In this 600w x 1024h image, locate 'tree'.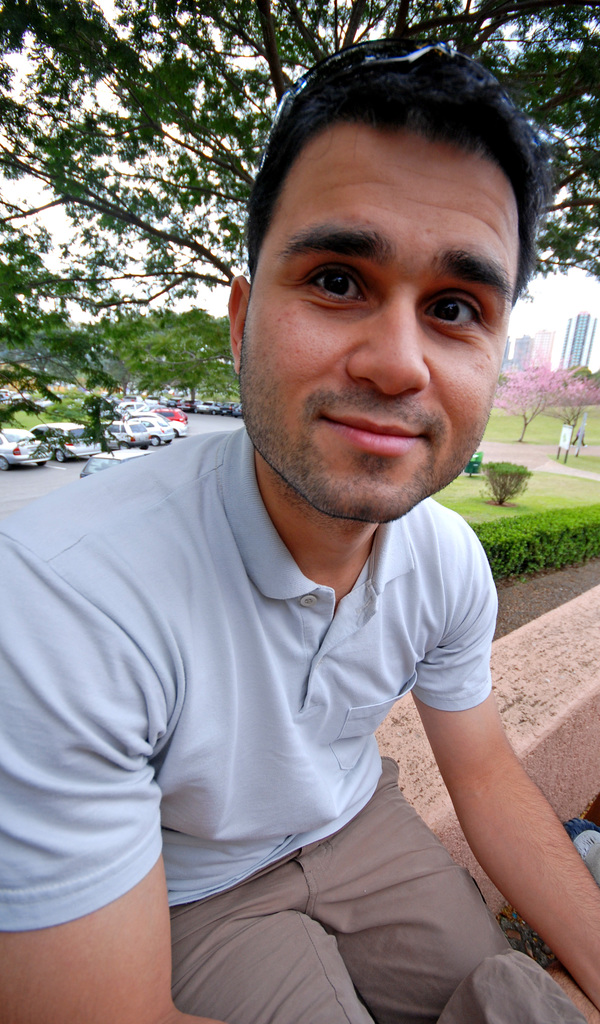
Bounding box: 0,0,599,410.
